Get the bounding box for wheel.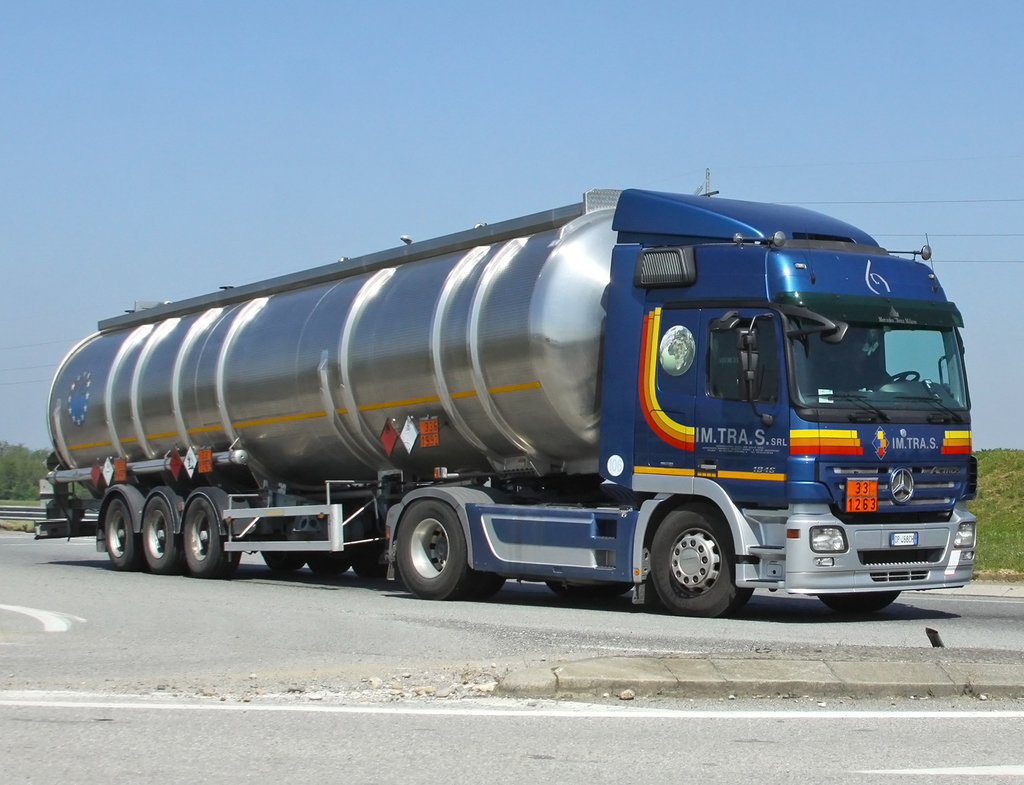
region(398, 495, 508, 602).
